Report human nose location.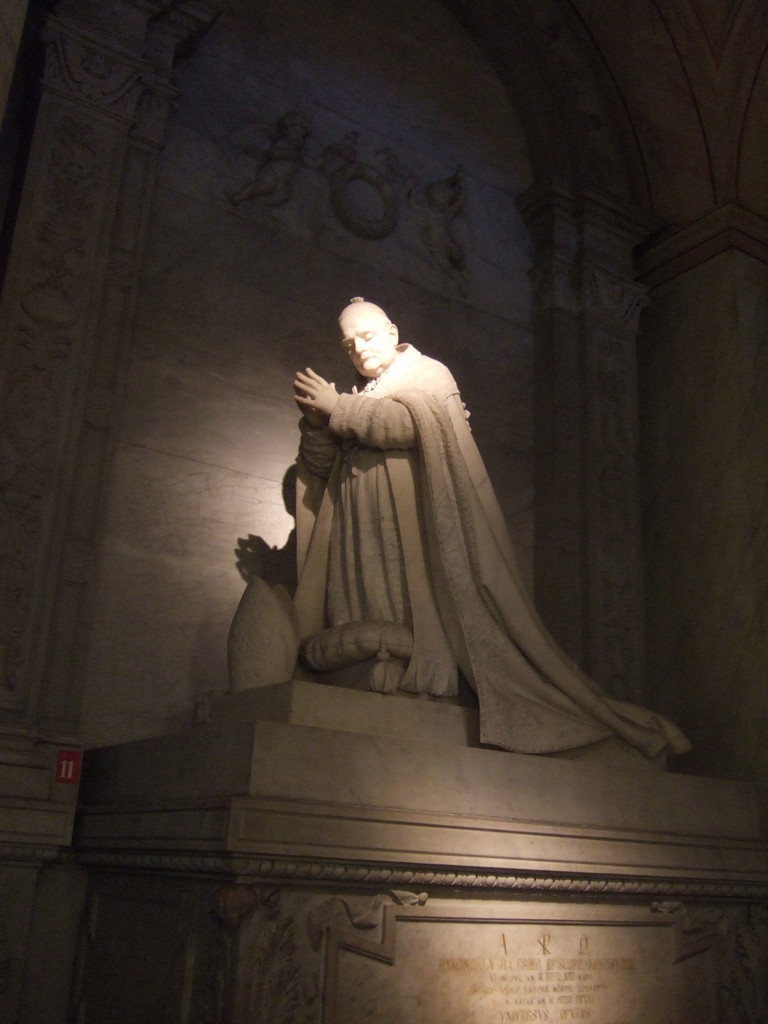
Report: bbox=(355, 339, 365, 353).
